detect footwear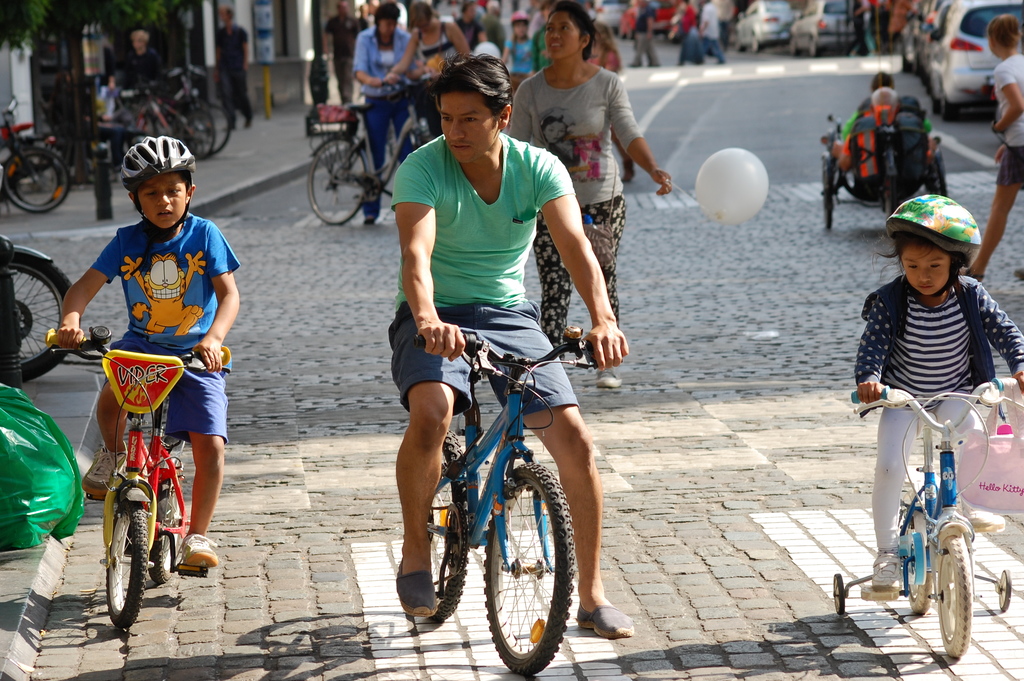
172, 531, 218, 573
